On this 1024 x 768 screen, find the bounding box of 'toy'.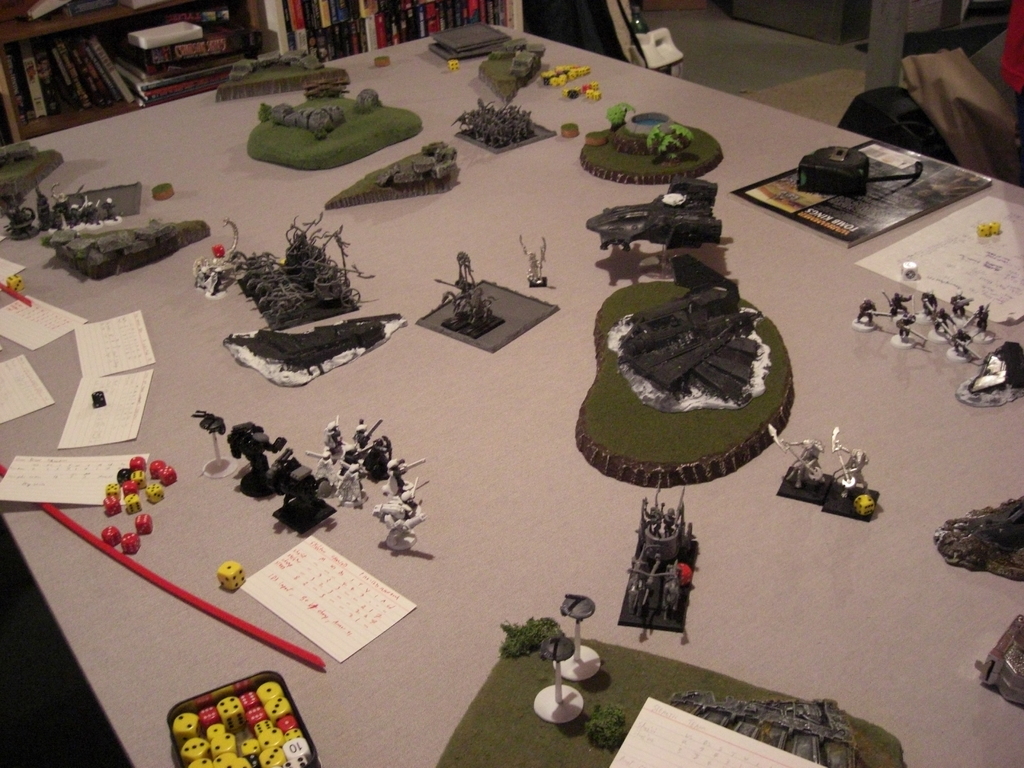
Bounding box: (x1=181, y1=737, x2=205, y2=761).
